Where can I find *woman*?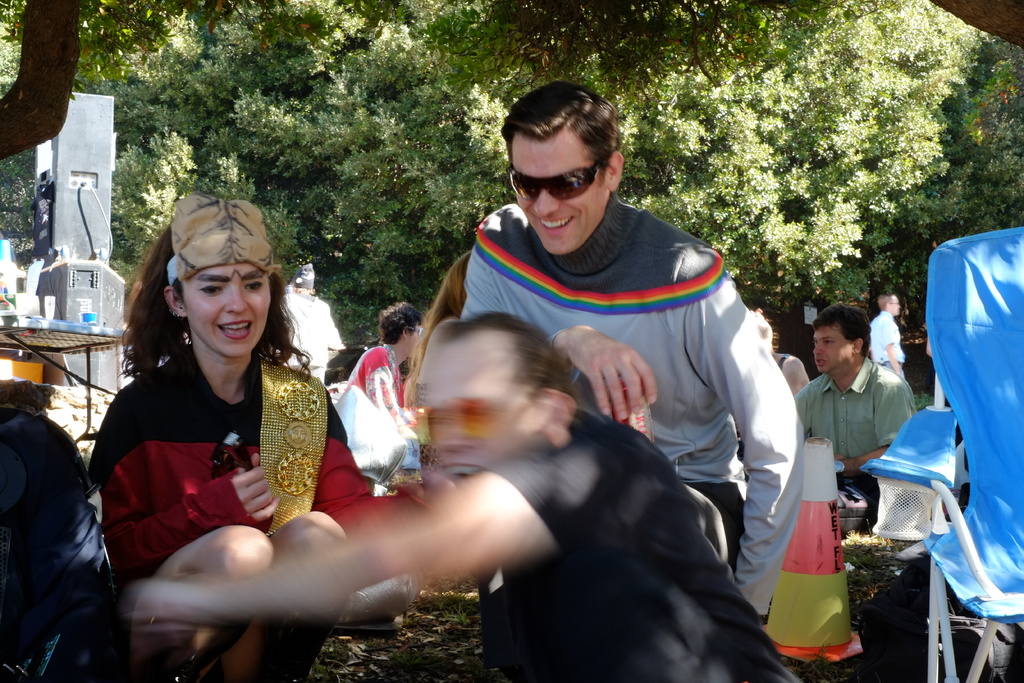
You can find it at [left=748, top=309, right=812, bottom=399].
